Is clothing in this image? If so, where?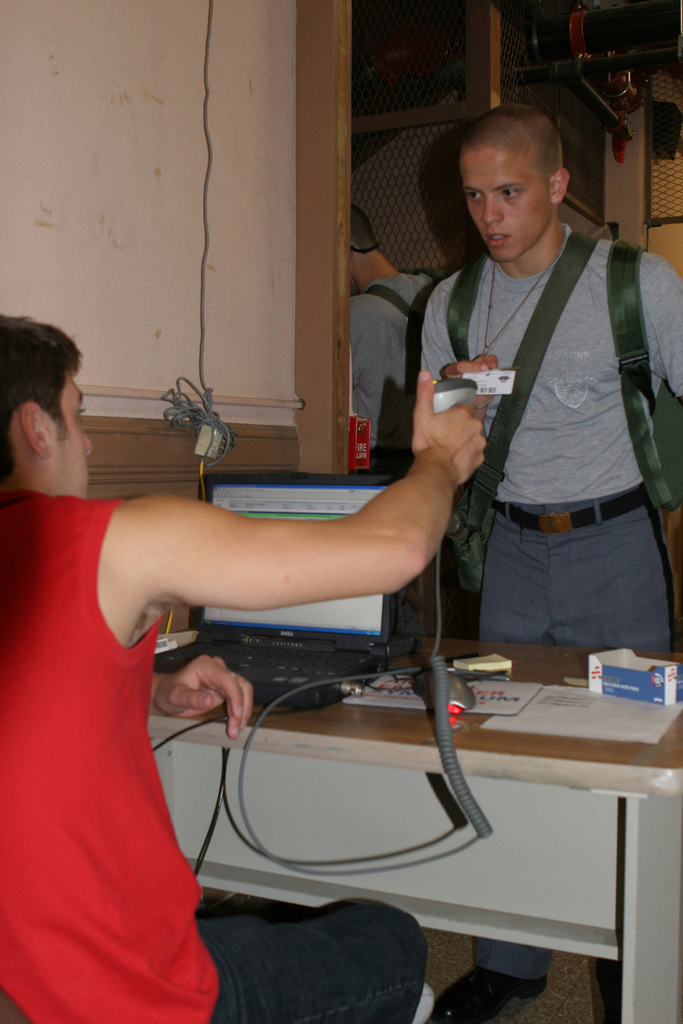
Yes, at region(410, 170, 668, 681).
